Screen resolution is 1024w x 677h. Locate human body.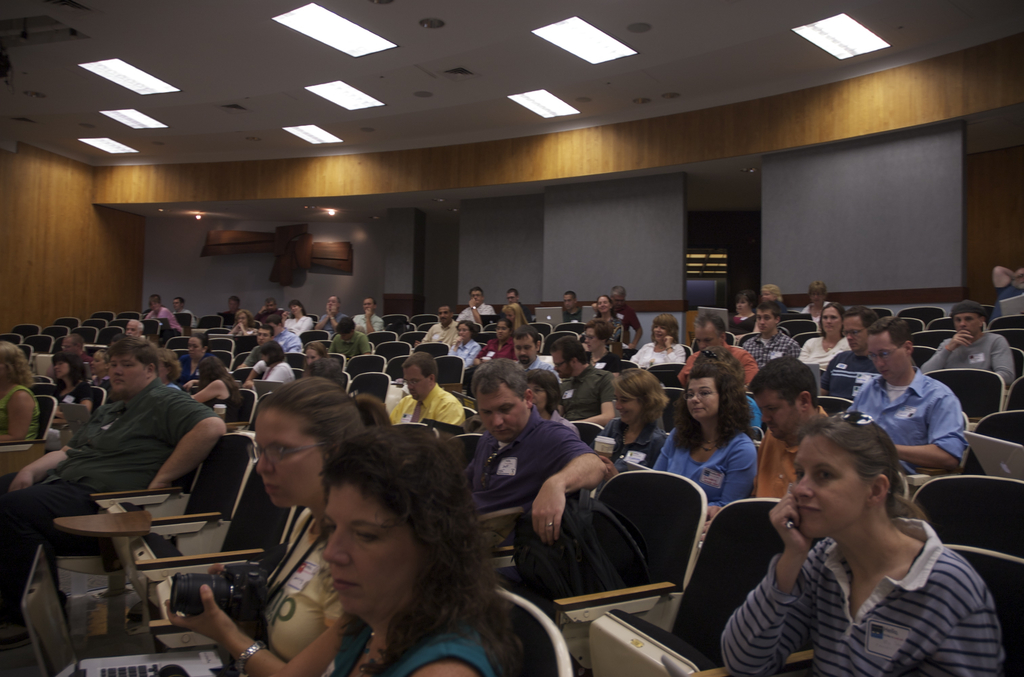
x1=282 y1=309 x2=317 y2=335.
